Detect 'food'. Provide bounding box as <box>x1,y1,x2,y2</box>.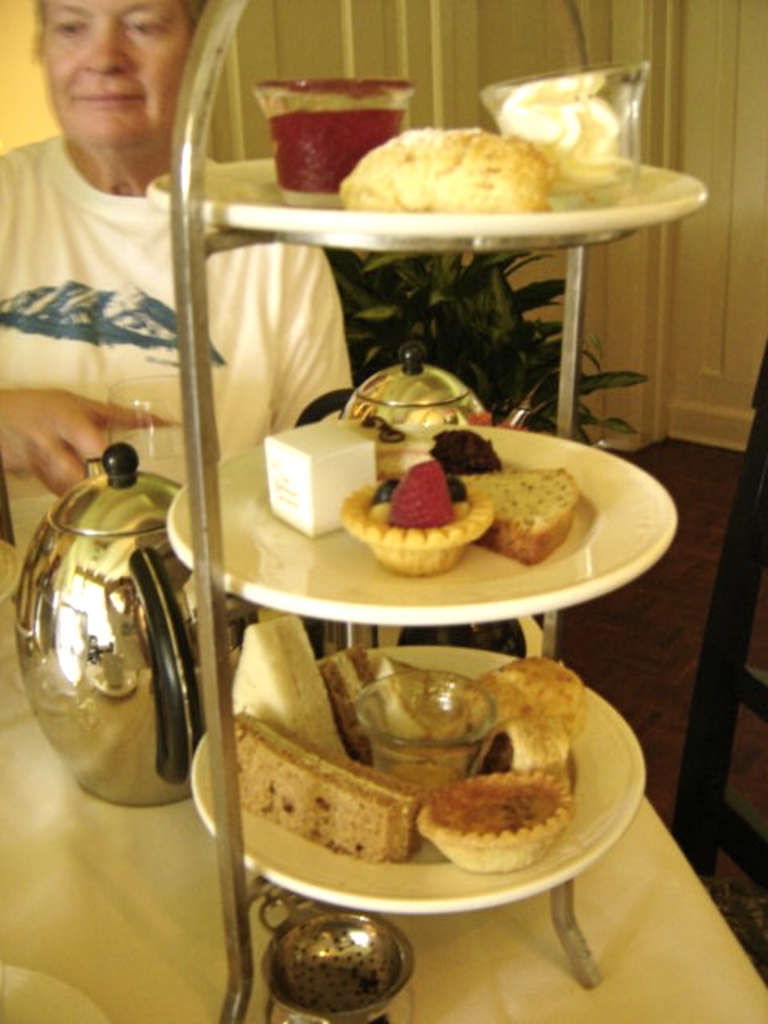
<box>253,78,408,200</box>.
